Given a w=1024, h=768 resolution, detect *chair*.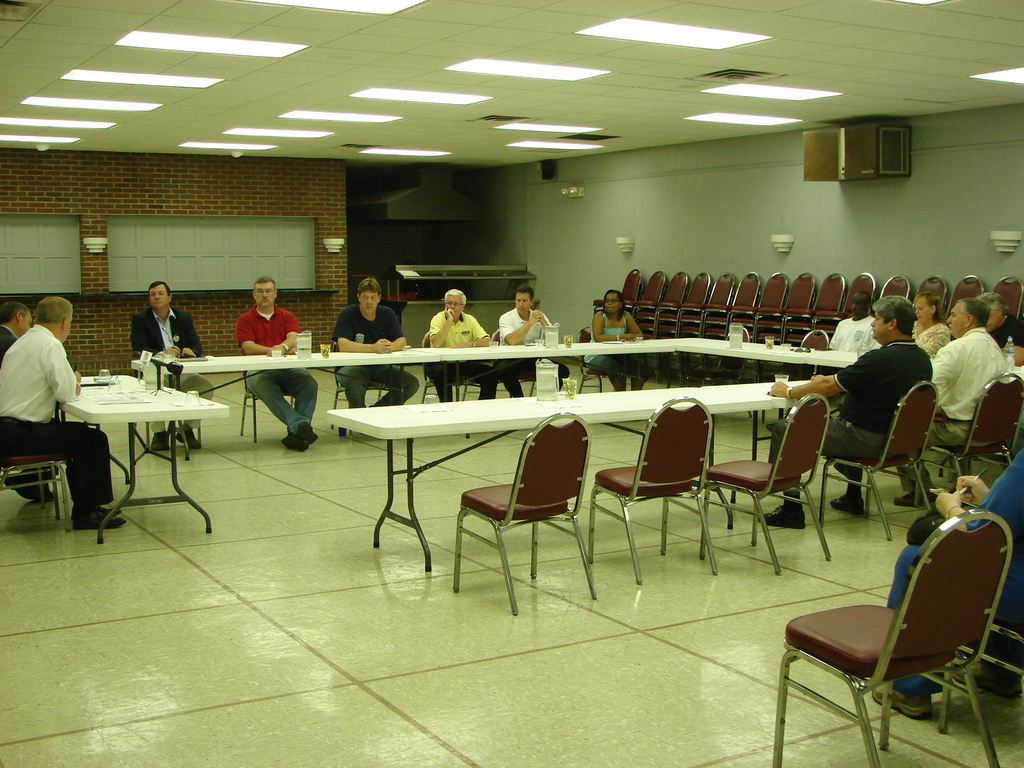
<bbox>327, 330, 397, 425</bbox>.
